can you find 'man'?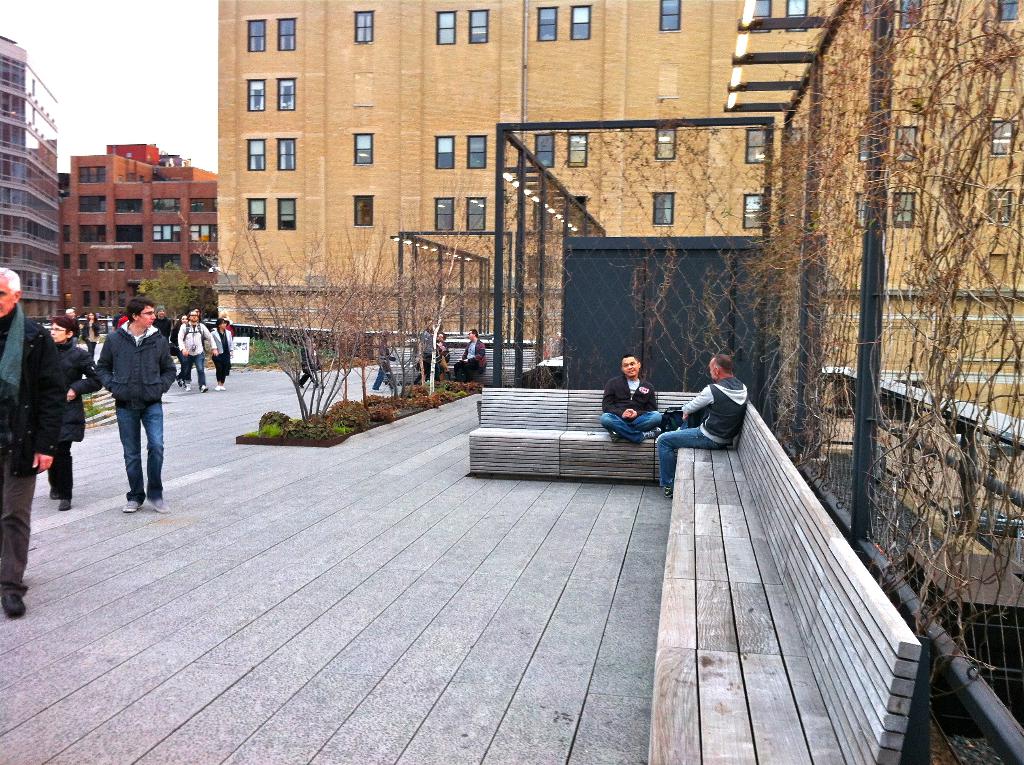
Yes, bounding box: bbox=(655, 351, 747, 498).
